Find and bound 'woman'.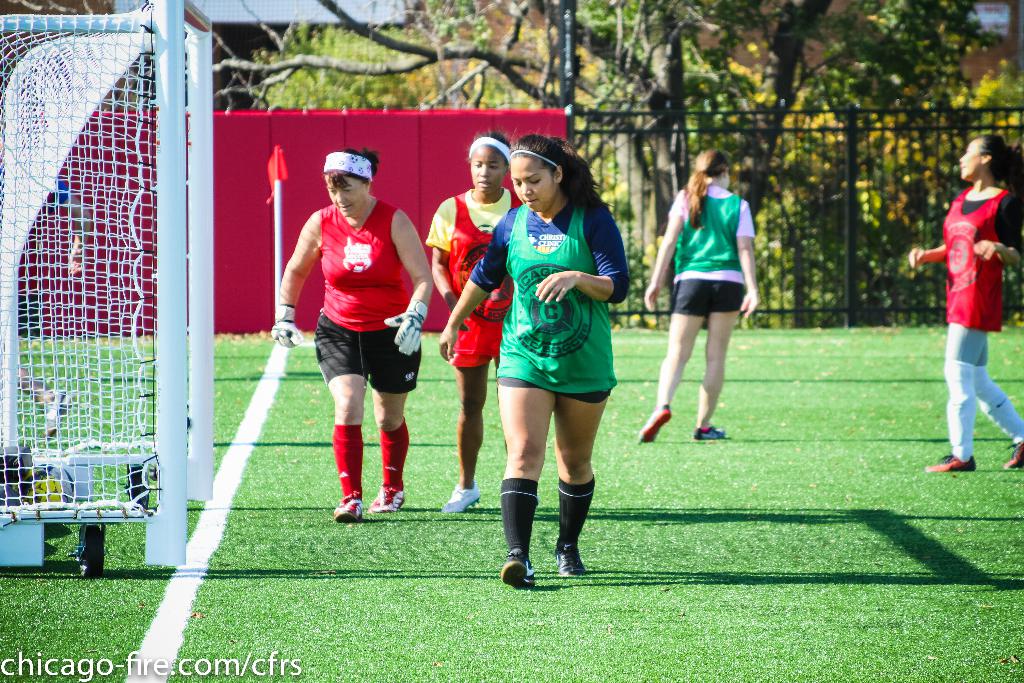
Bound: bbox=(269, 147, 435, 519).
